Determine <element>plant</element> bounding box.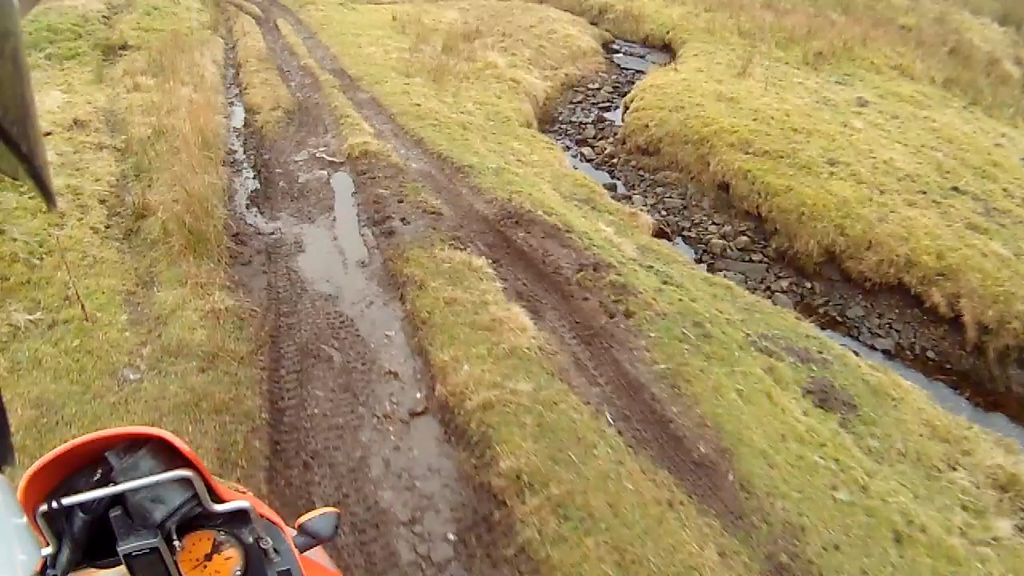
Determined: BBox(382, 246, 757, 575).
